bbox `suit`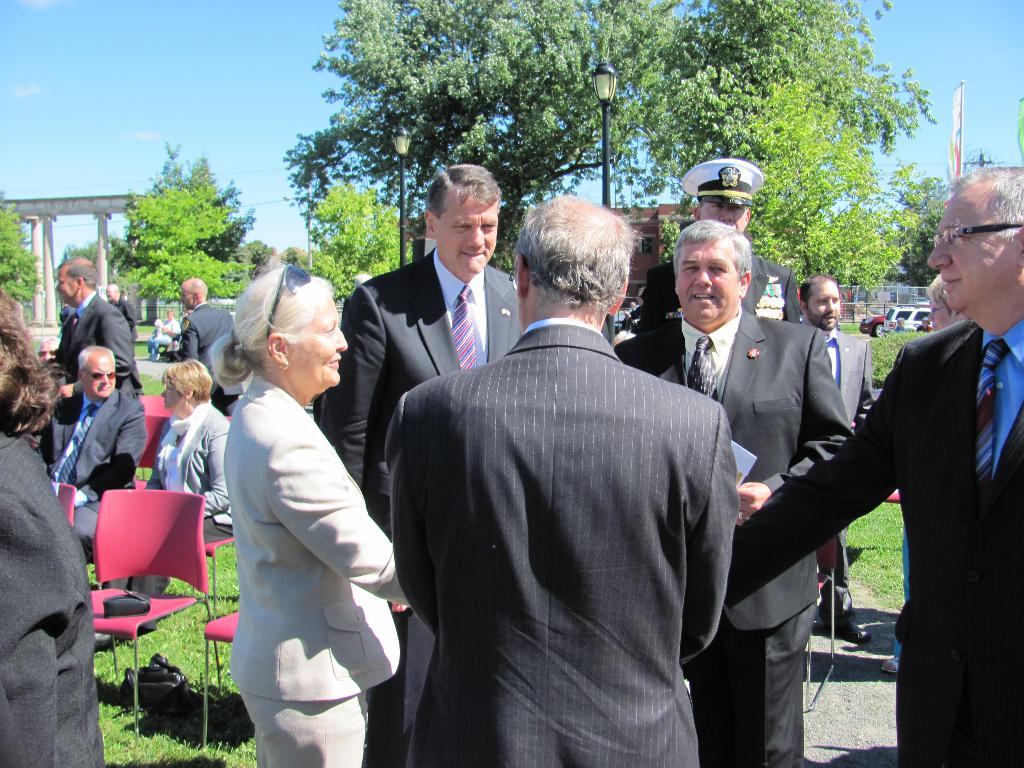
bbox=[324, 250, 529, 767]
